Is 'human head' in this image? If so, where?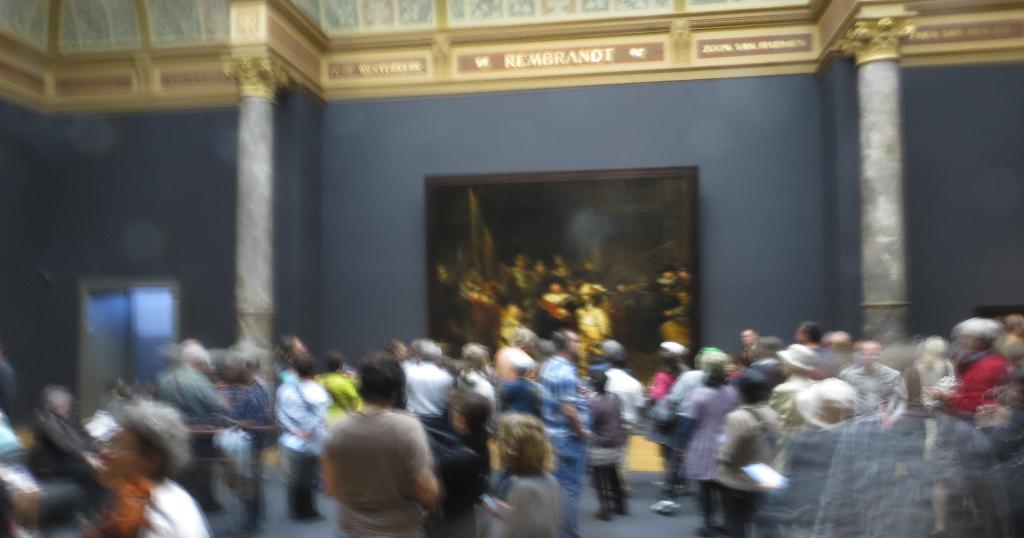
Yes, at 241, 339, 269, 378.
